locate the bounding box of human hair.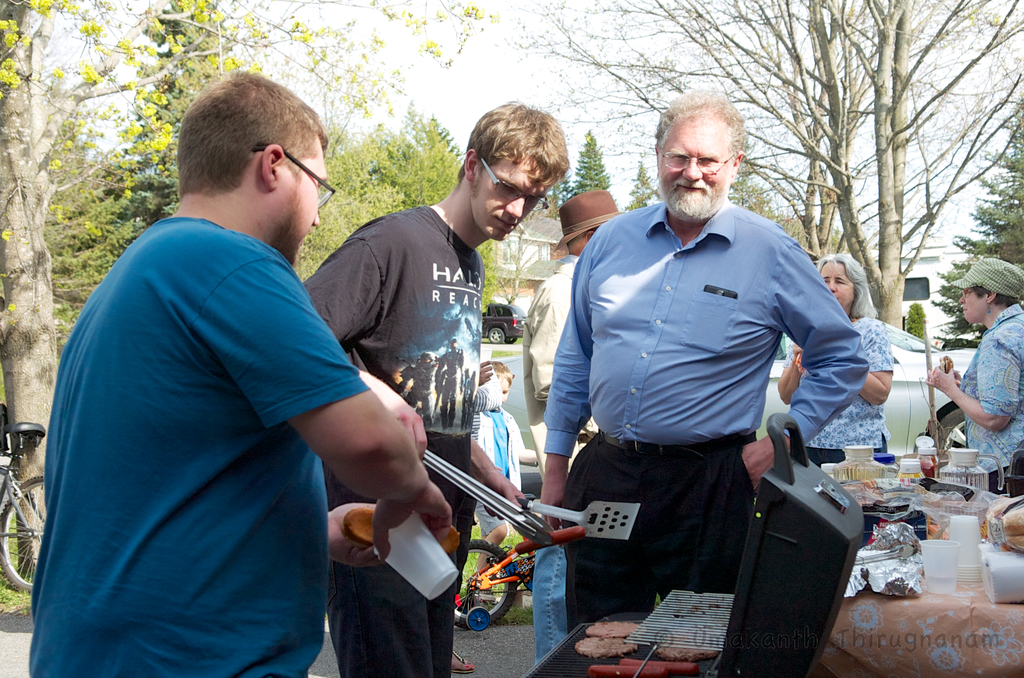
Bounding box: 485,356,516,386.
